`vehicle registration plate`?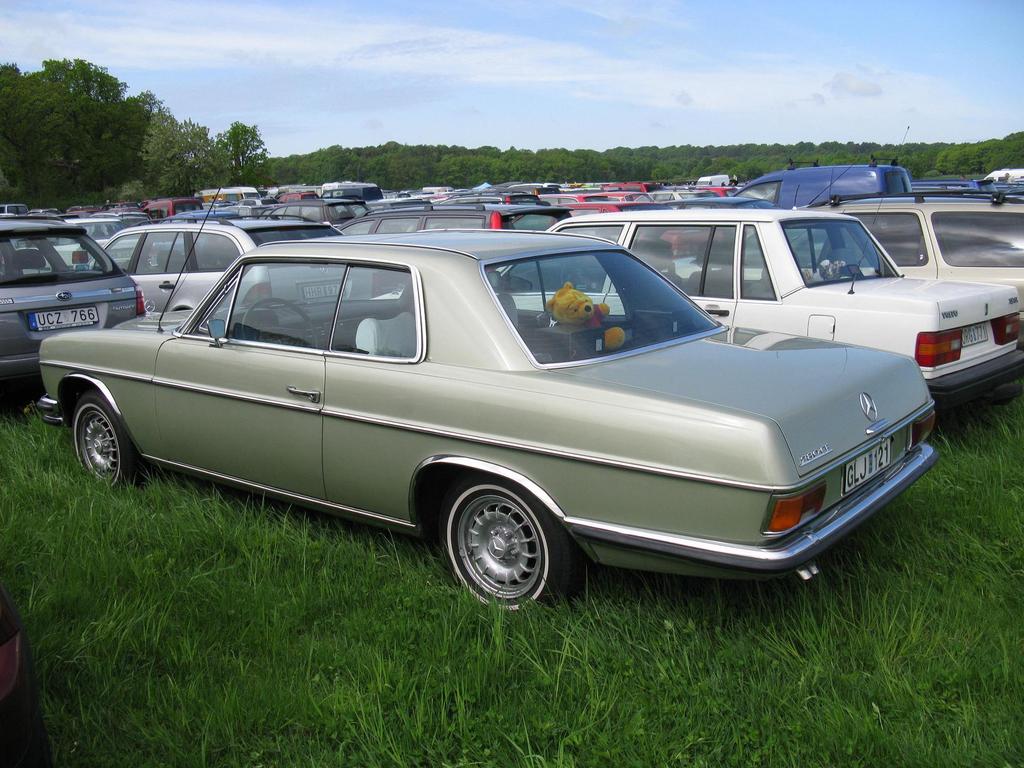
303/284/342/301
